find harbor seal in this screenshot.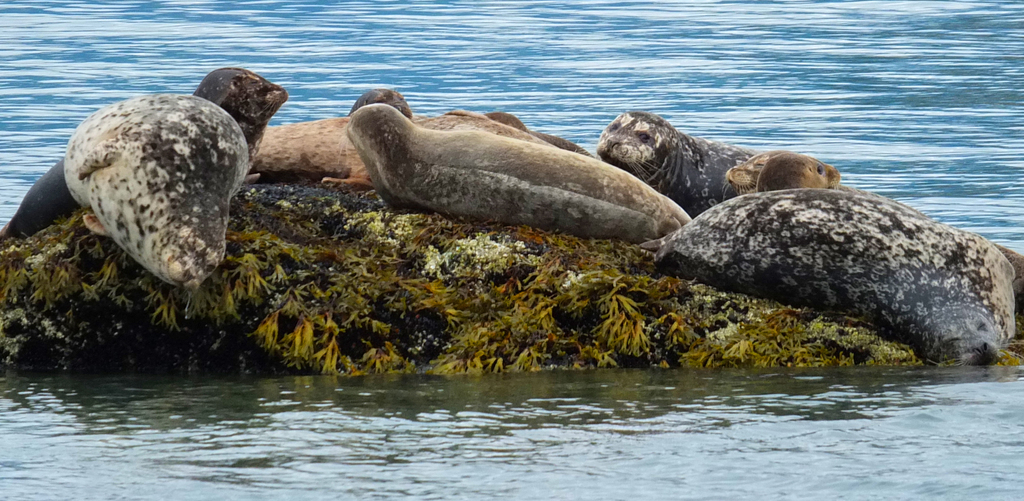
The bounding box for harbor seal is left=7, top=70, right=292, bottom=251.
